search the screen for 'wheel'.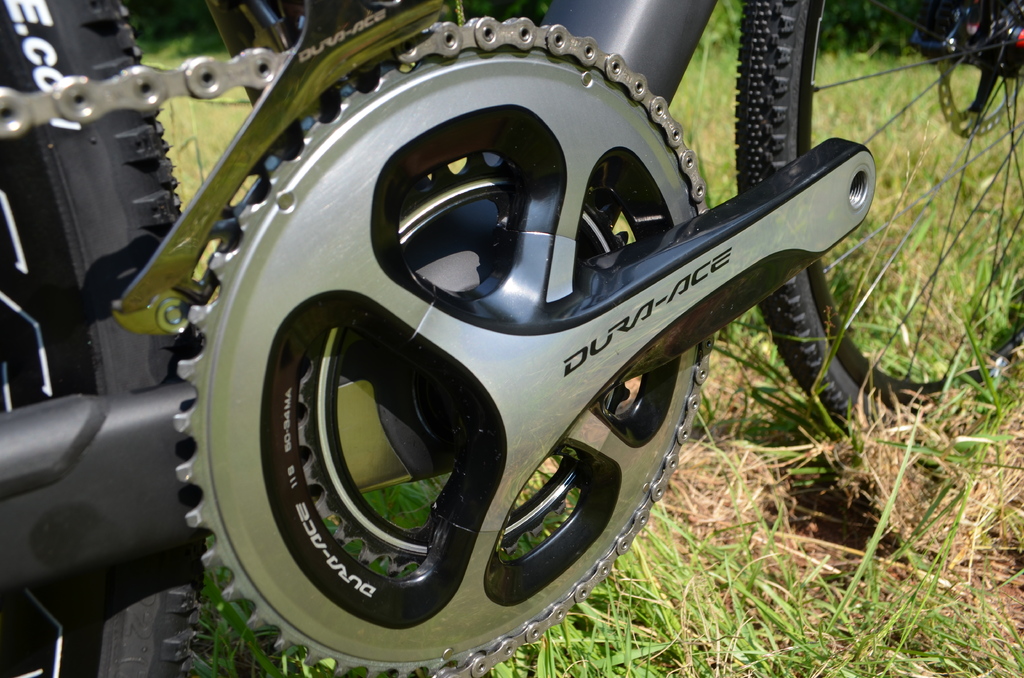
Found at 737/0/1023/433.
